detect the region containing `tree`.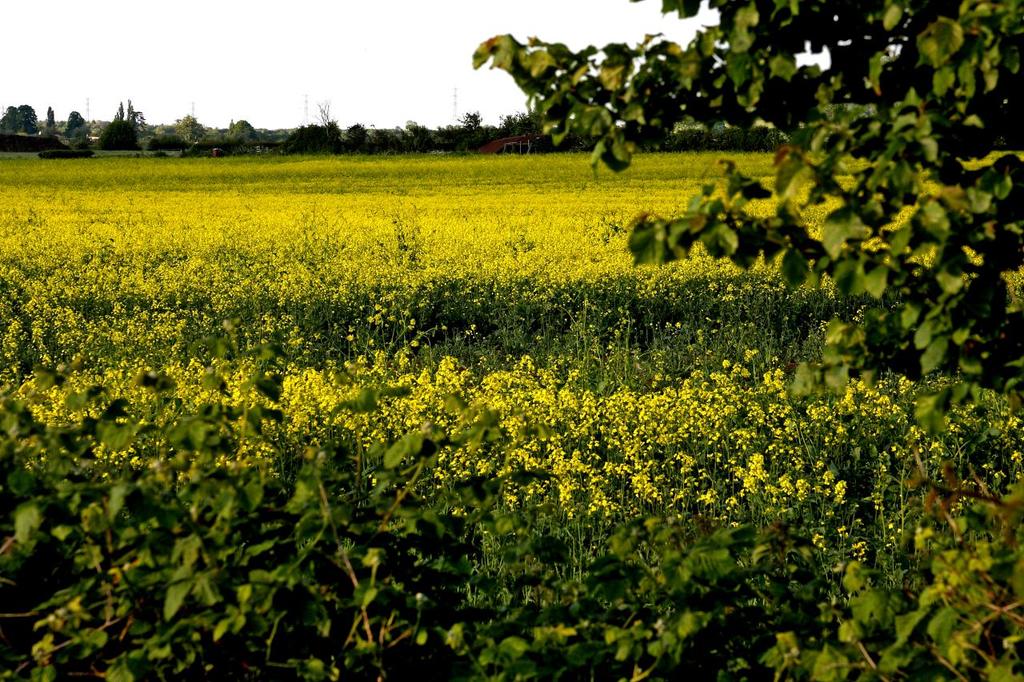
<region>62, 114, 91, 147</region>.
